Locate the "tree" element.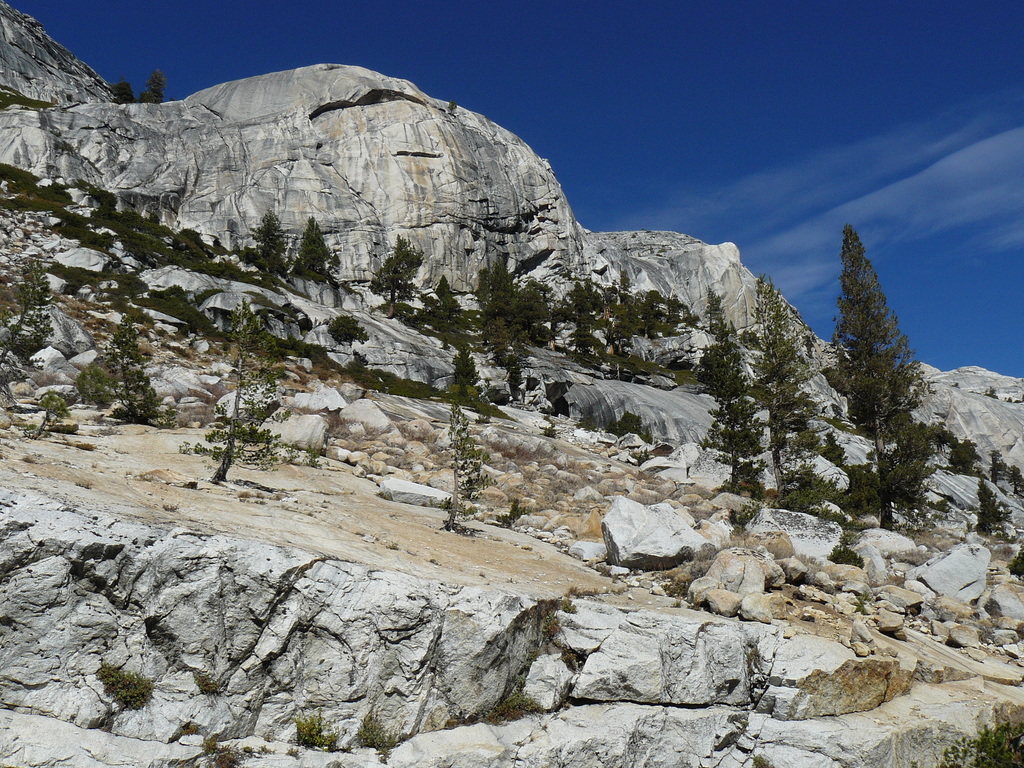
Element bbox: locate(95, 311, 163, 424).
